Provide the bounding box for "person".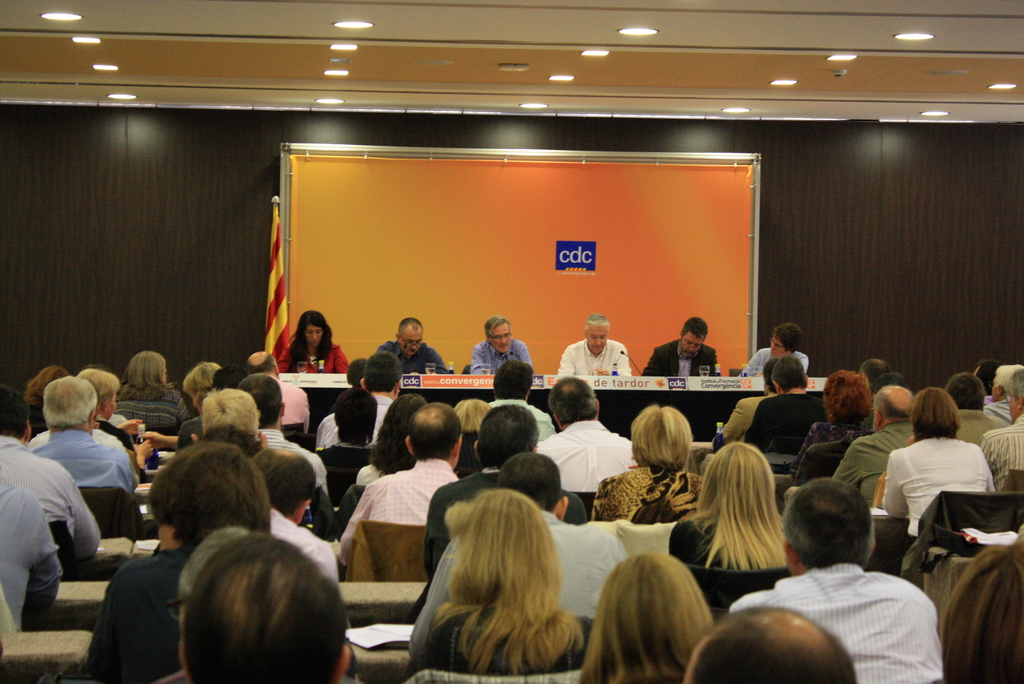
346/403/465/536.
